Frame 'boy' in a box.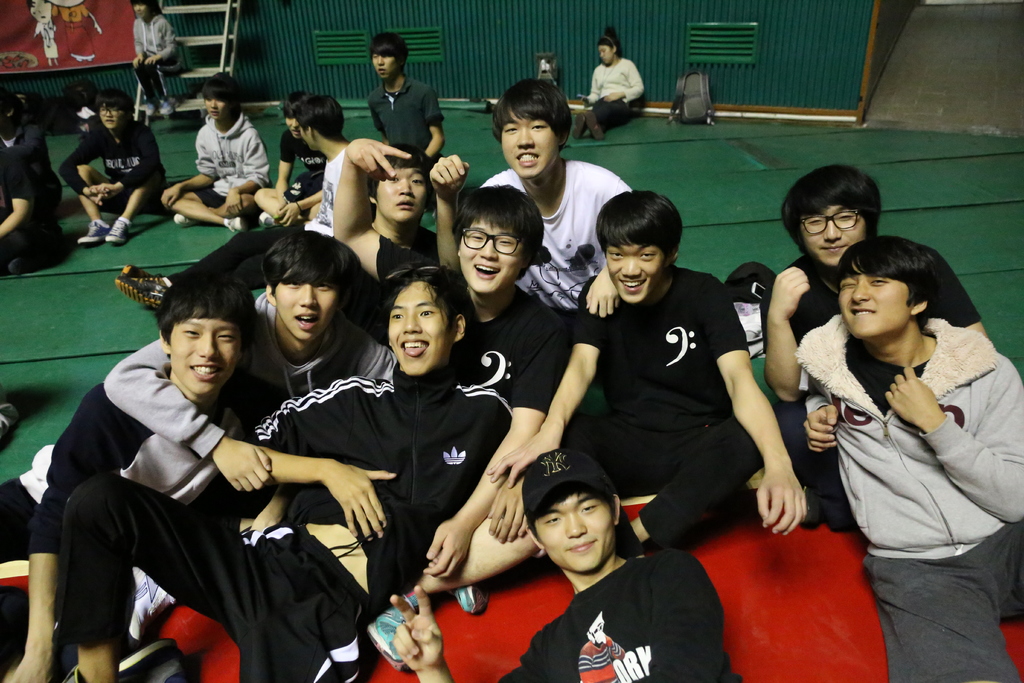
detection(337, 140, 453, 250).
